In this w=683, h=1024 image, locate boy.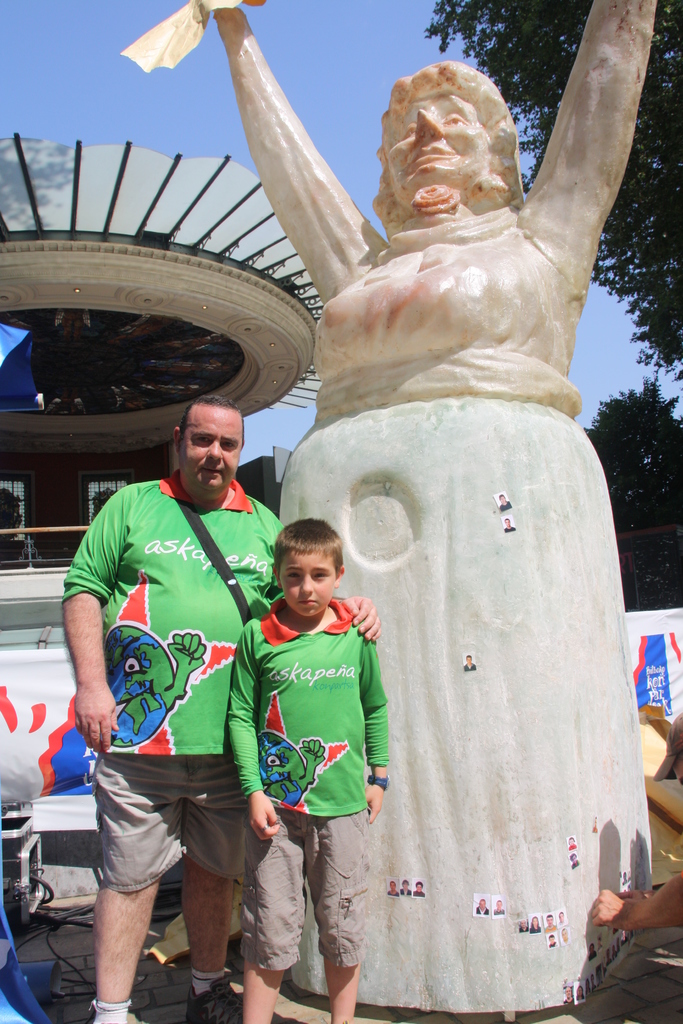
Bounding box: (left=222, top=518, right=388, bottom=1023).
